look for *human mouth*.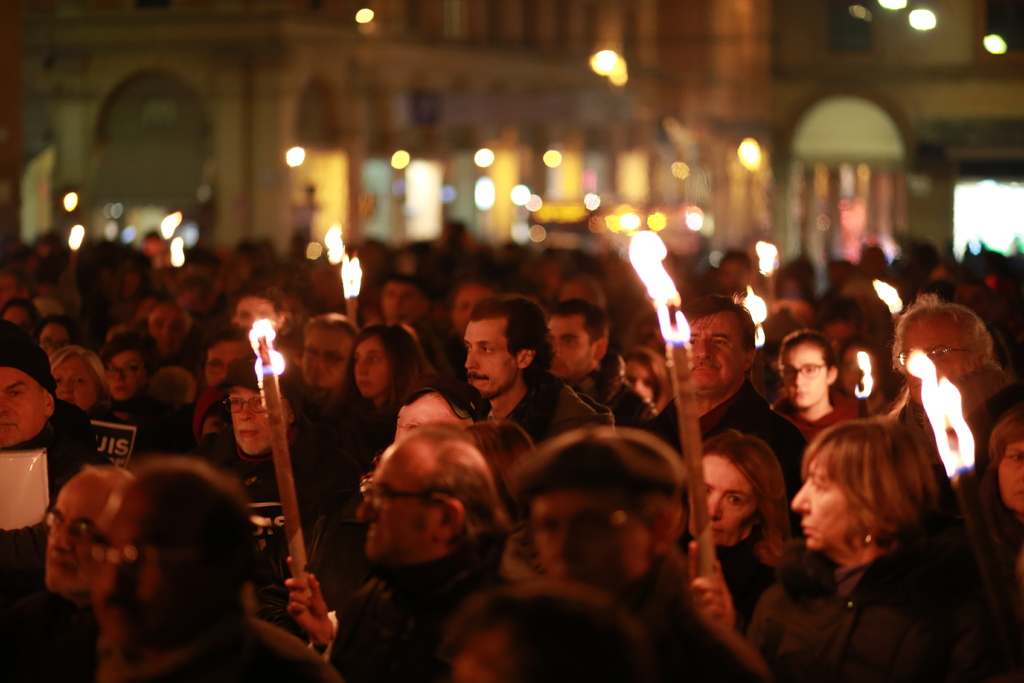
Found: 803, 519, 812, 540.
